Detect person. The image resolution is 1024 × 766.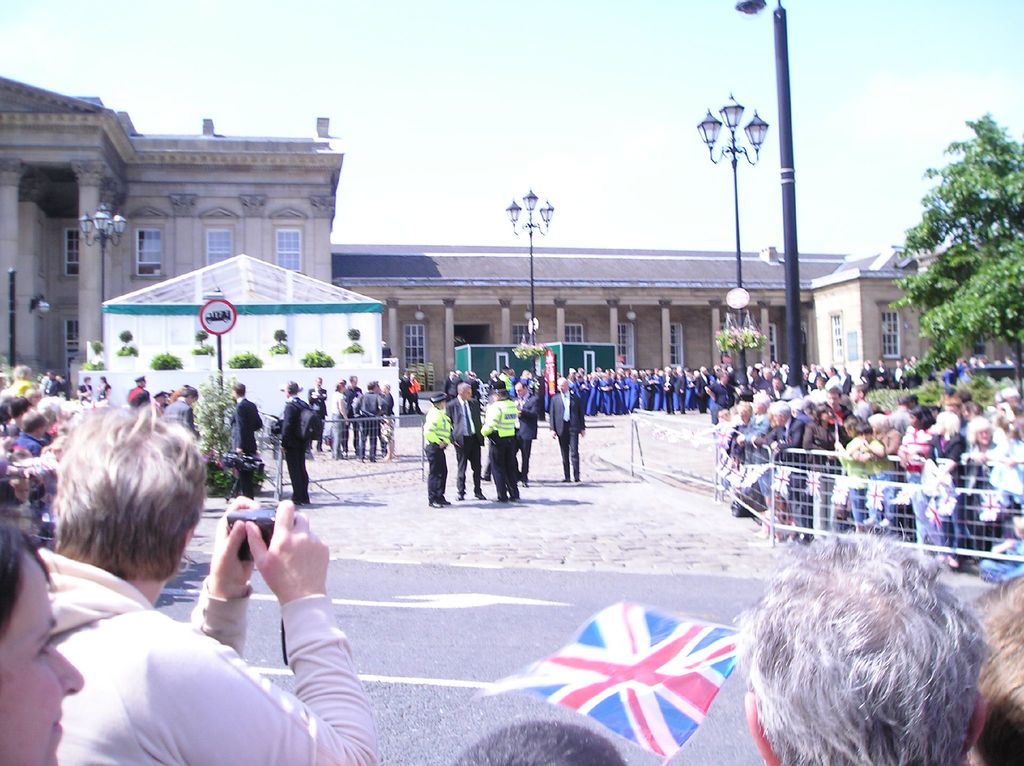
box(159, 387, 172, 414).
